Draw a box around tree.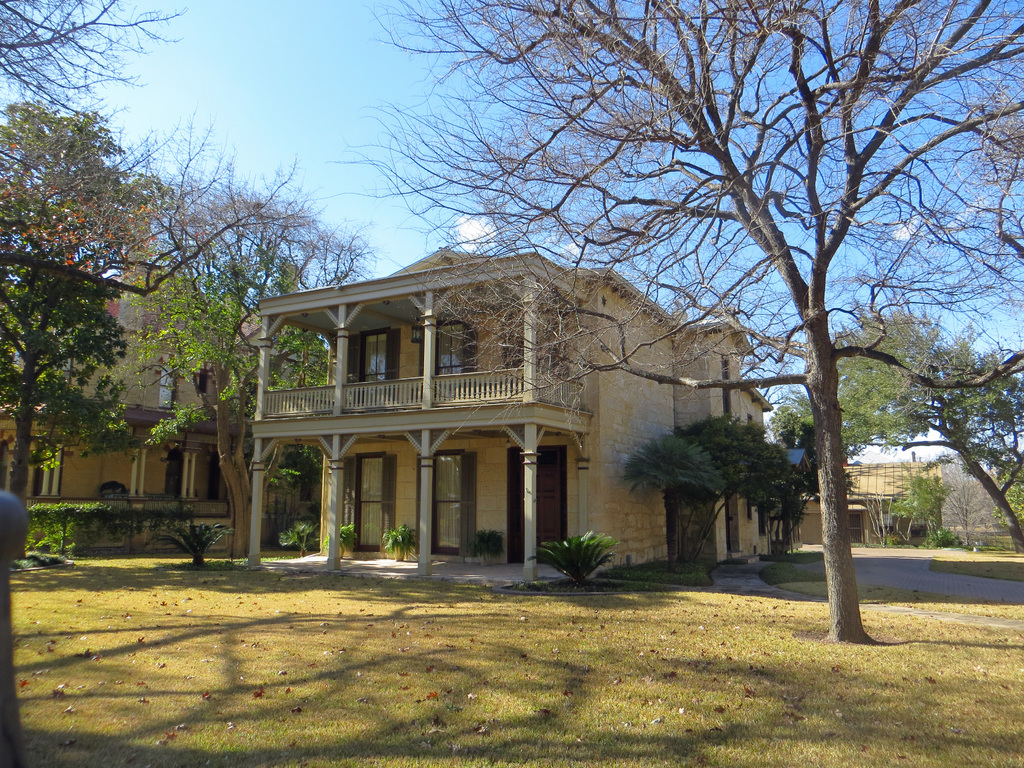
[x1=2, y1=0, x2=180, y2=124].
